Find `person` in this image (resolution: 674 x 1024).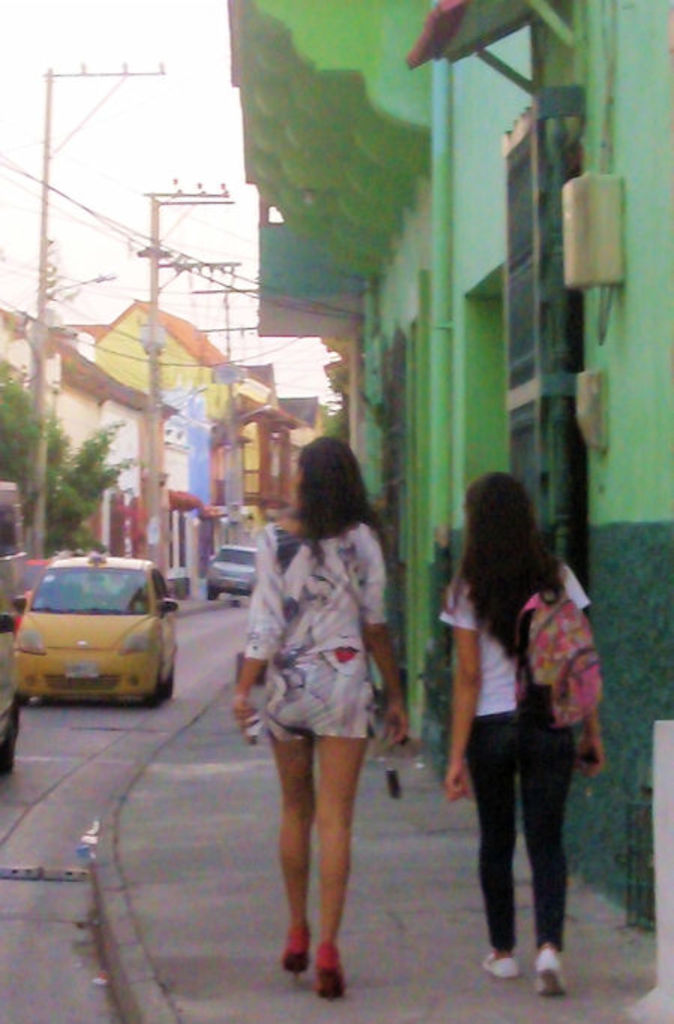
bbox(234, 430, 416, 996).
